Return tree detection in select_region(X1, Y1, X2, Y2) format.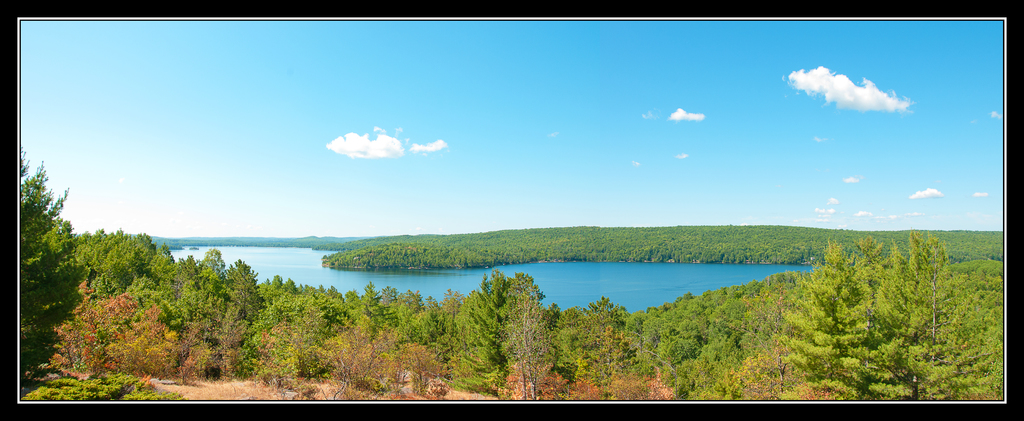
select_region(742, 299, 787, 351).
